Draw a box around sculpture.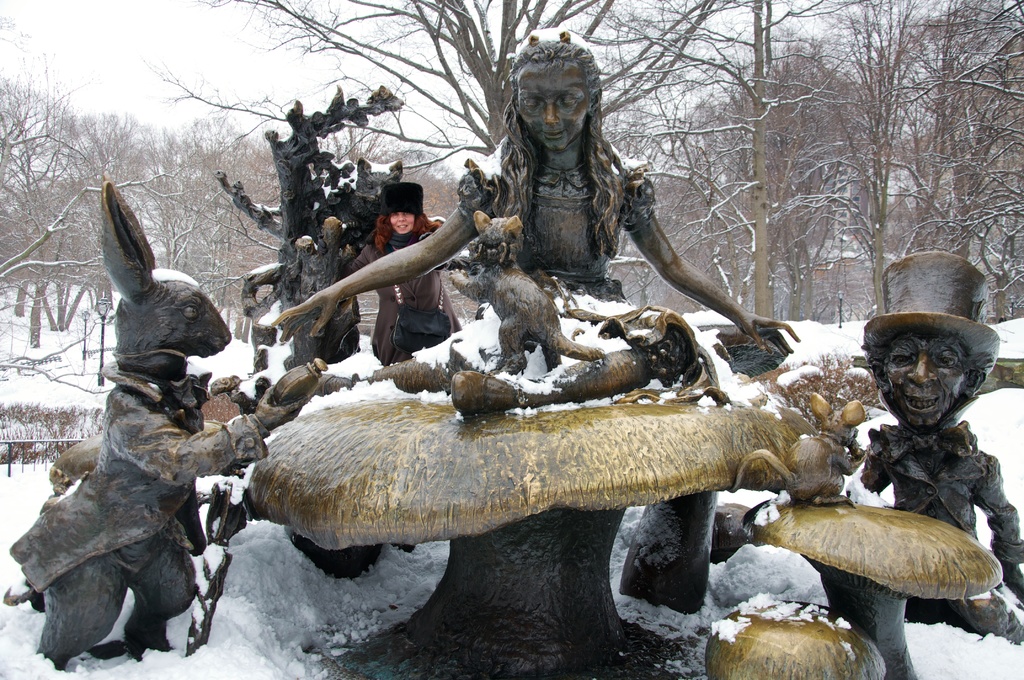
262,26,803,414.
